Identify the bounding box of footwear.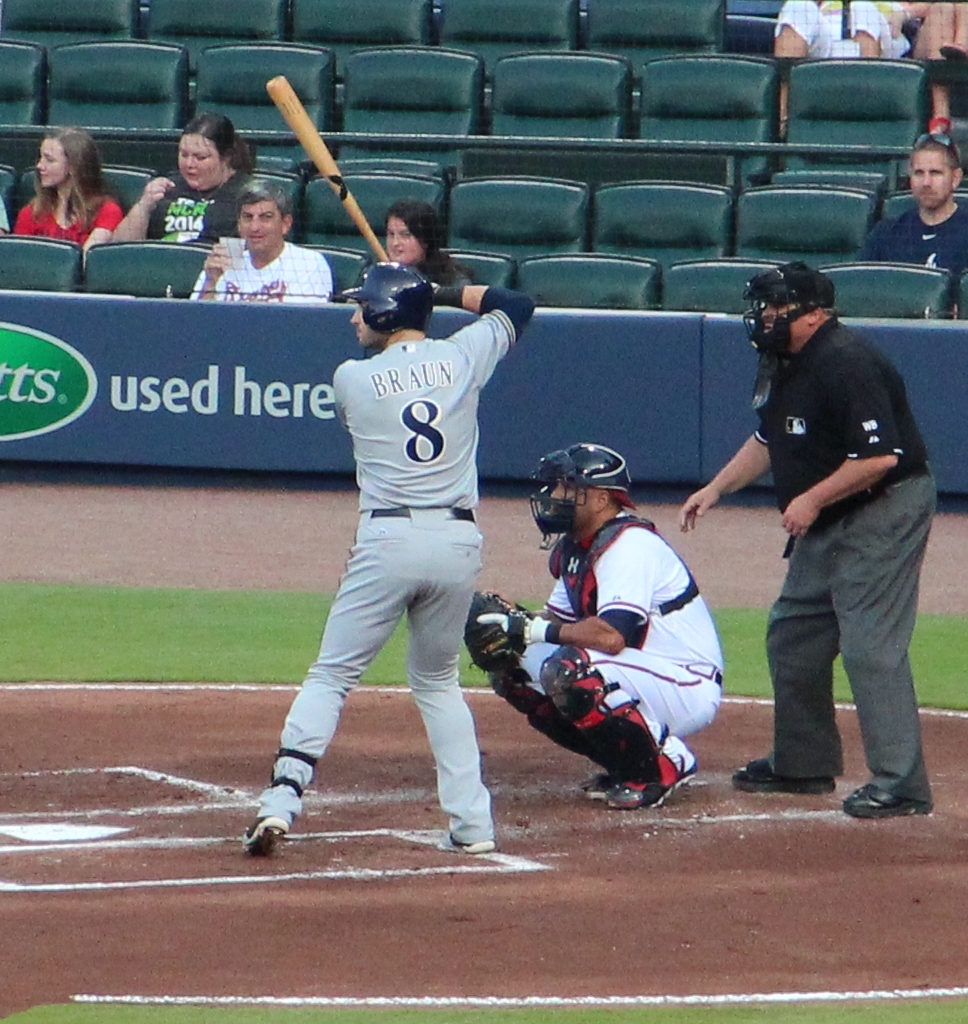
<region>582, 781, 620, 801</region>.
